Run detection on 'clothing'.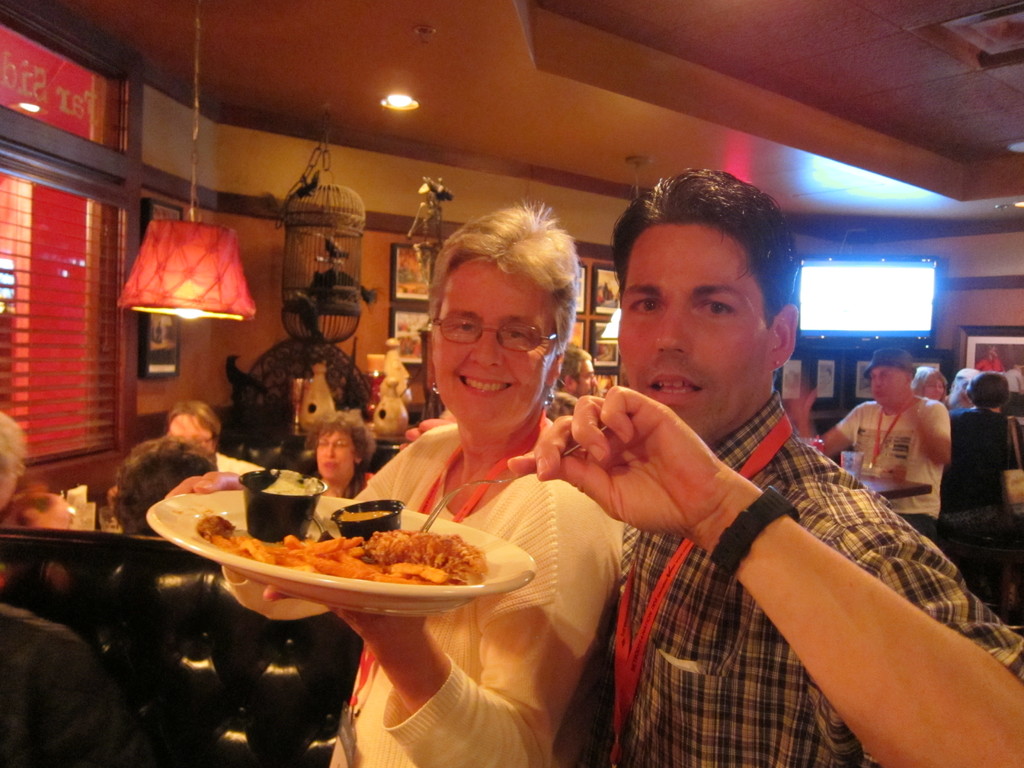
Result: [836, 388, 956, 541].
